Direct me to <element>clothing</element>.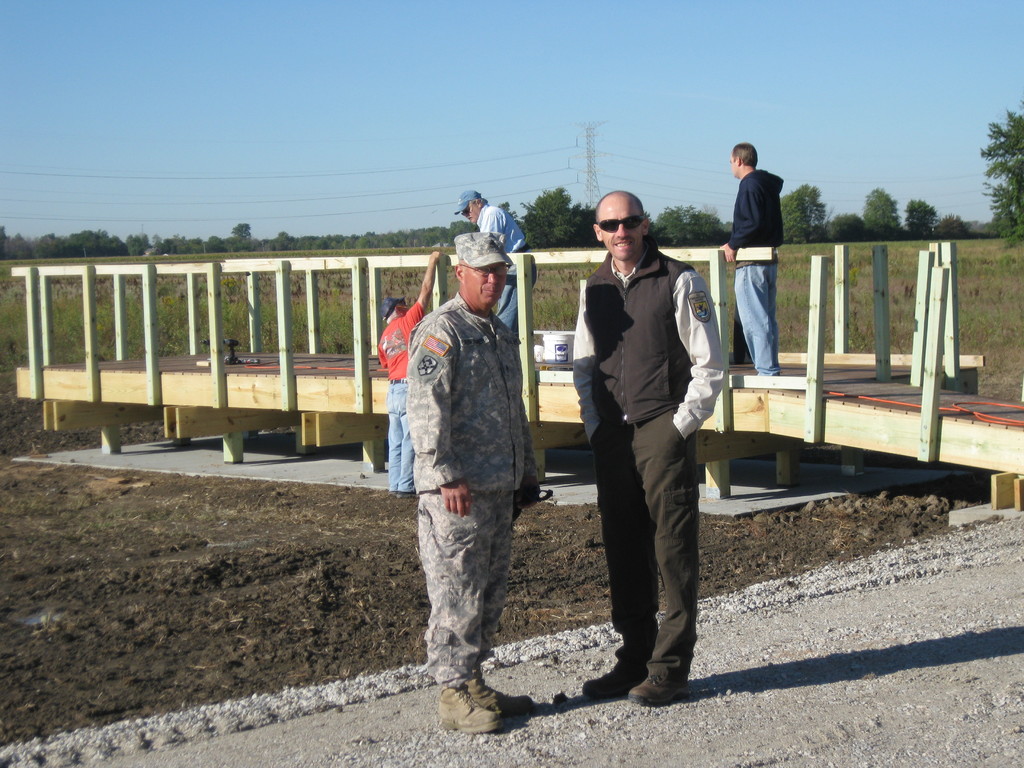
Direction: (579, 246, 723, 675).
